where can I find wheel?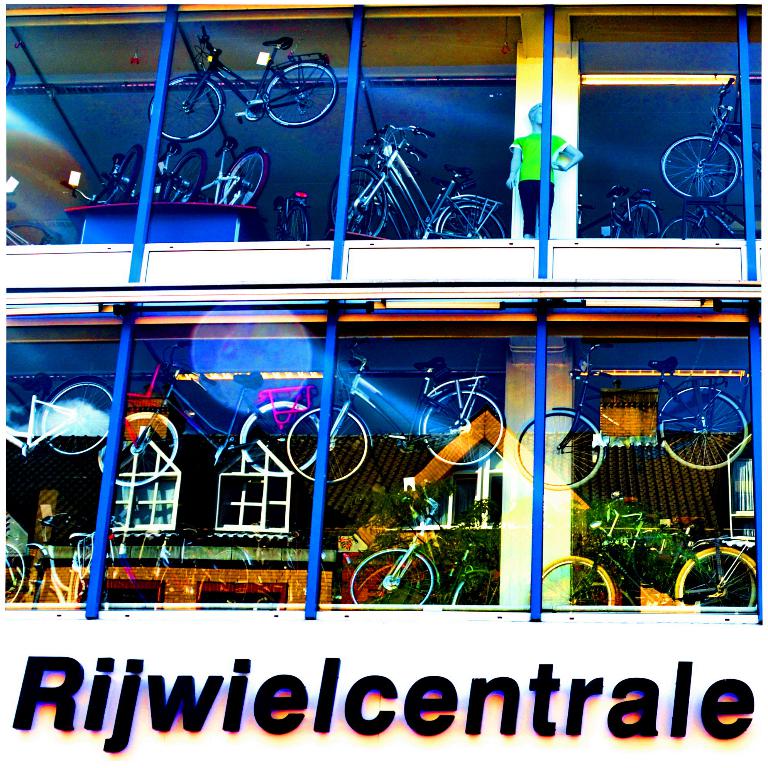
You can find it at 659 131 745 203.
